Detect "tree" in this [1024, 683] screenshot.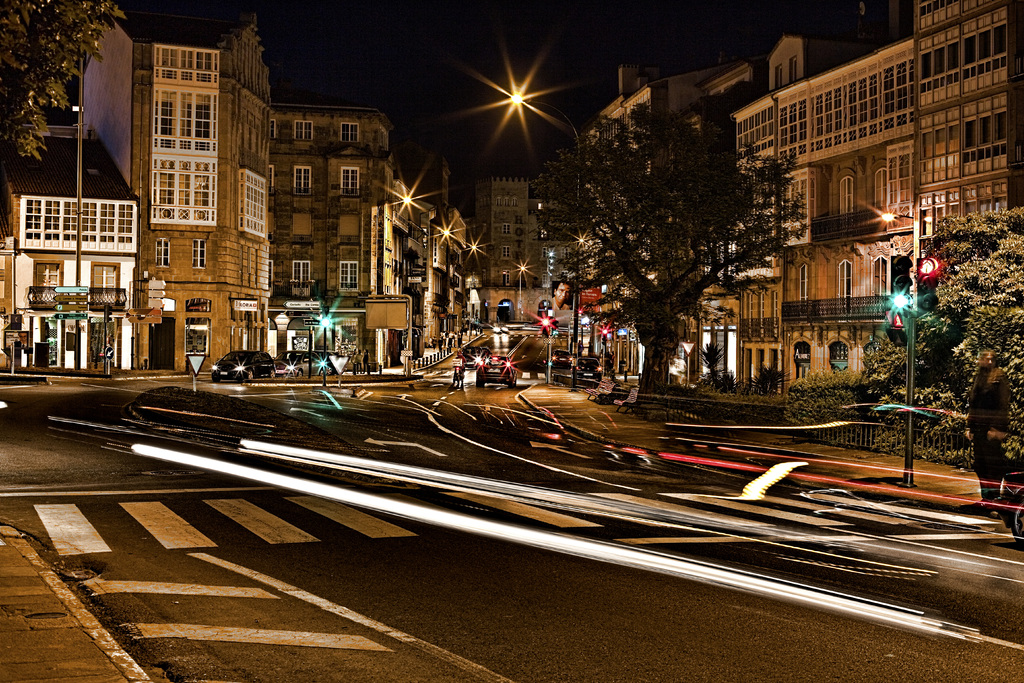
Detection: 902 195 1023 524.
